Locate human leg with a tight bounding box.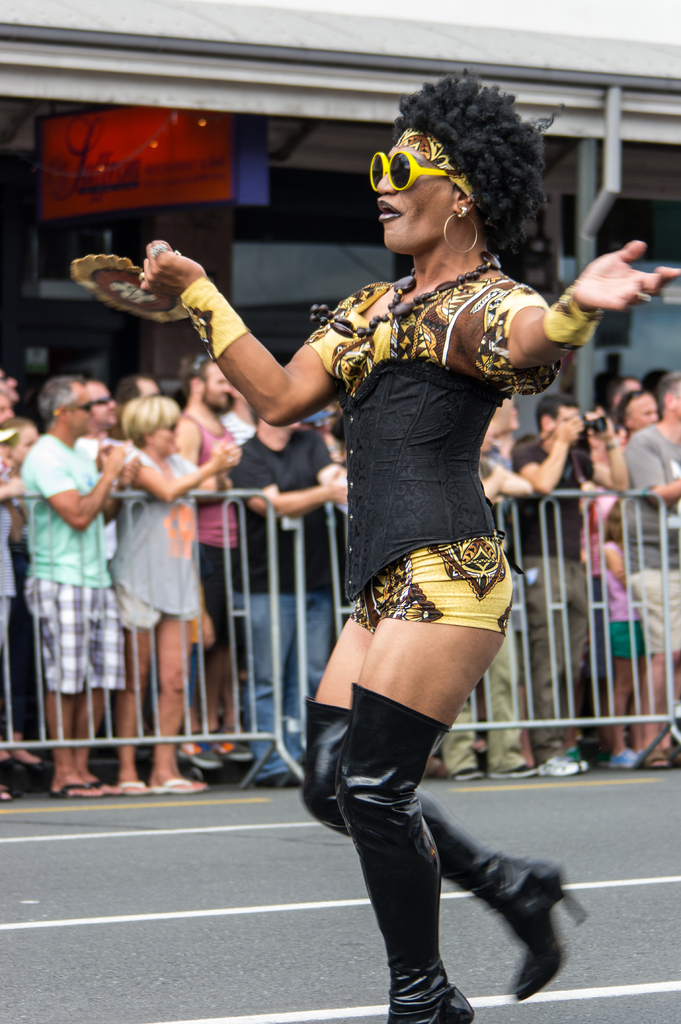
bbox=(301, 564, 590, 1001).
